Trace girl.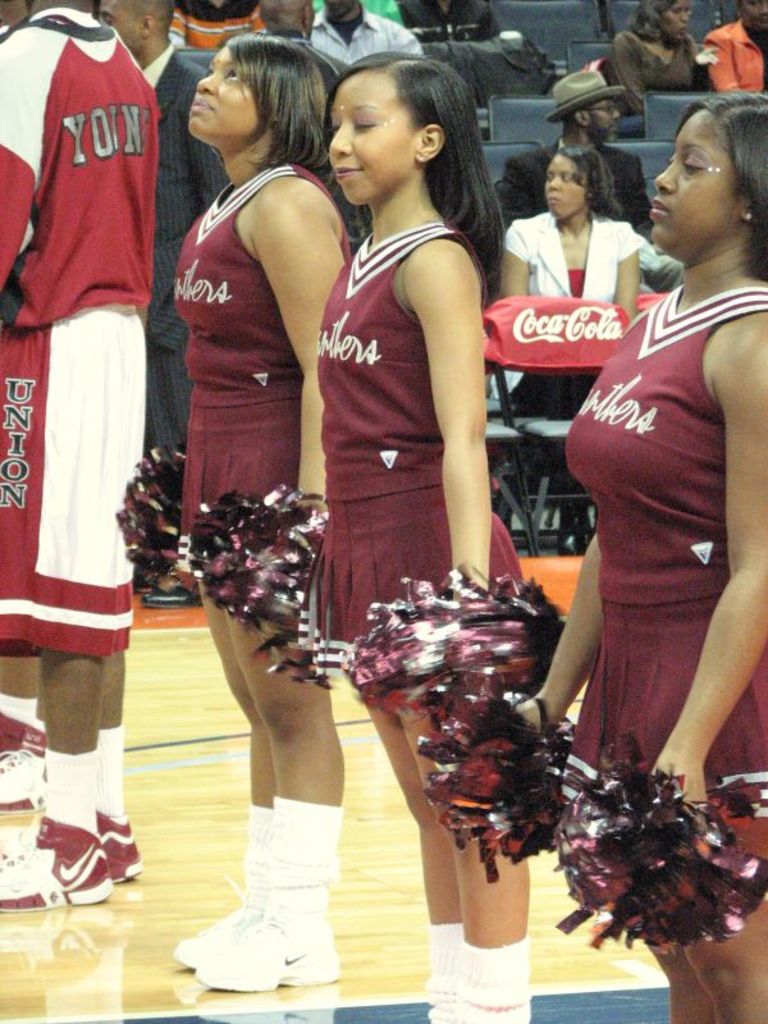
Traced to bbox=[604, 0, 721, 145].
